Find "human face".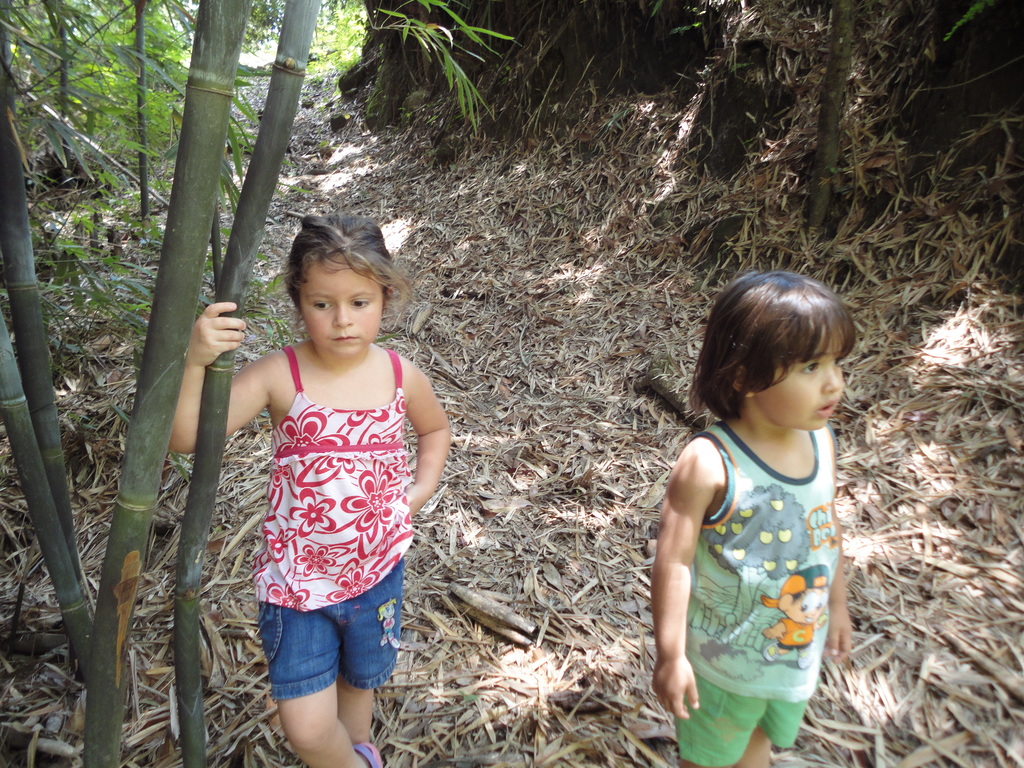
<bbox>757, 321, 844, 430</bbox>.
